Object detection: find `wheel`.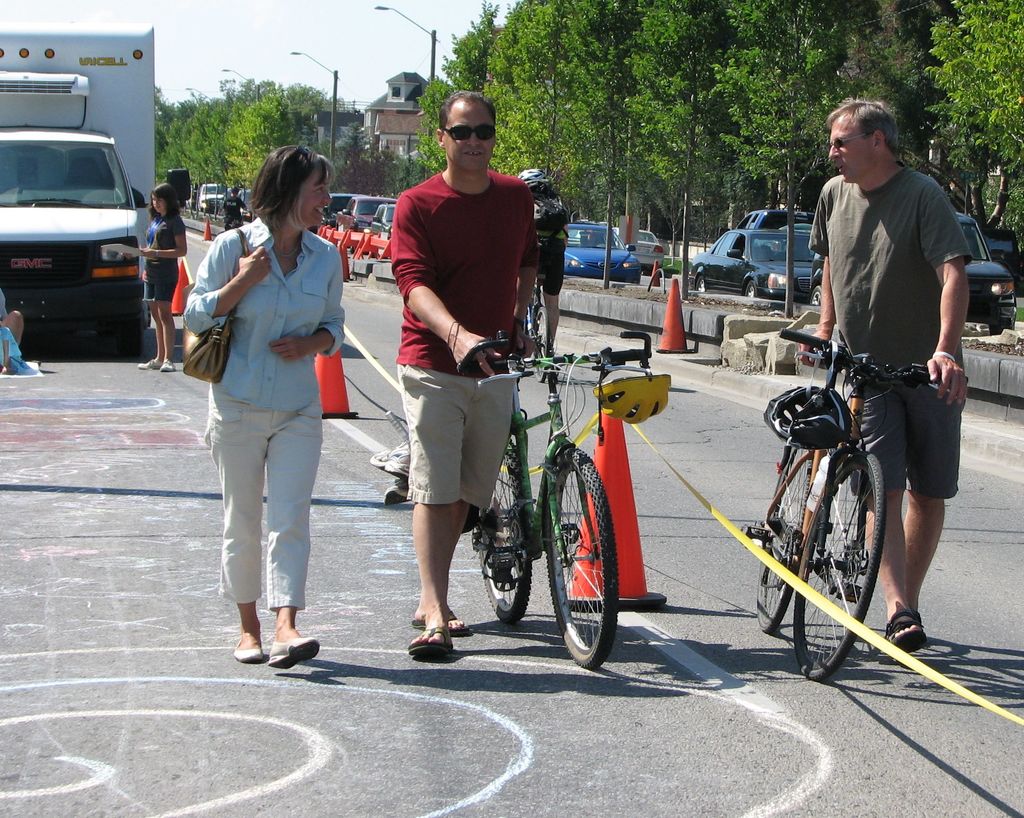
bbox(695, 273, 706, 289).
